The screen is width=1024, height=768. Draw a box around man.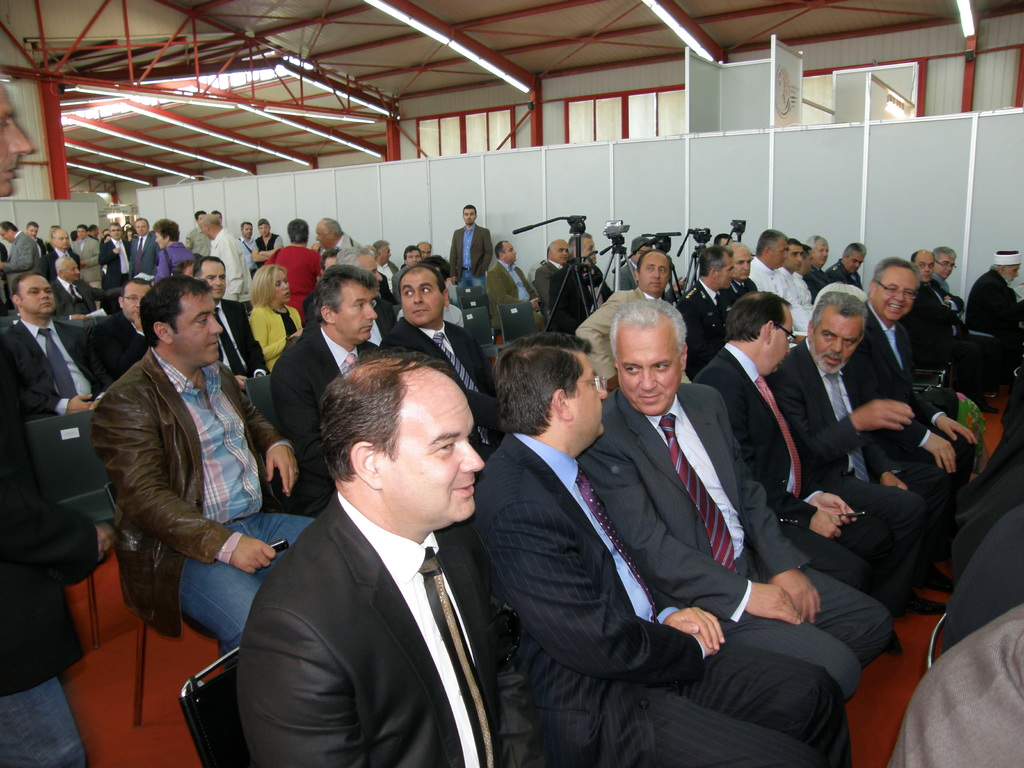
[x1=695, y1=279, x2=932, y2=627].
